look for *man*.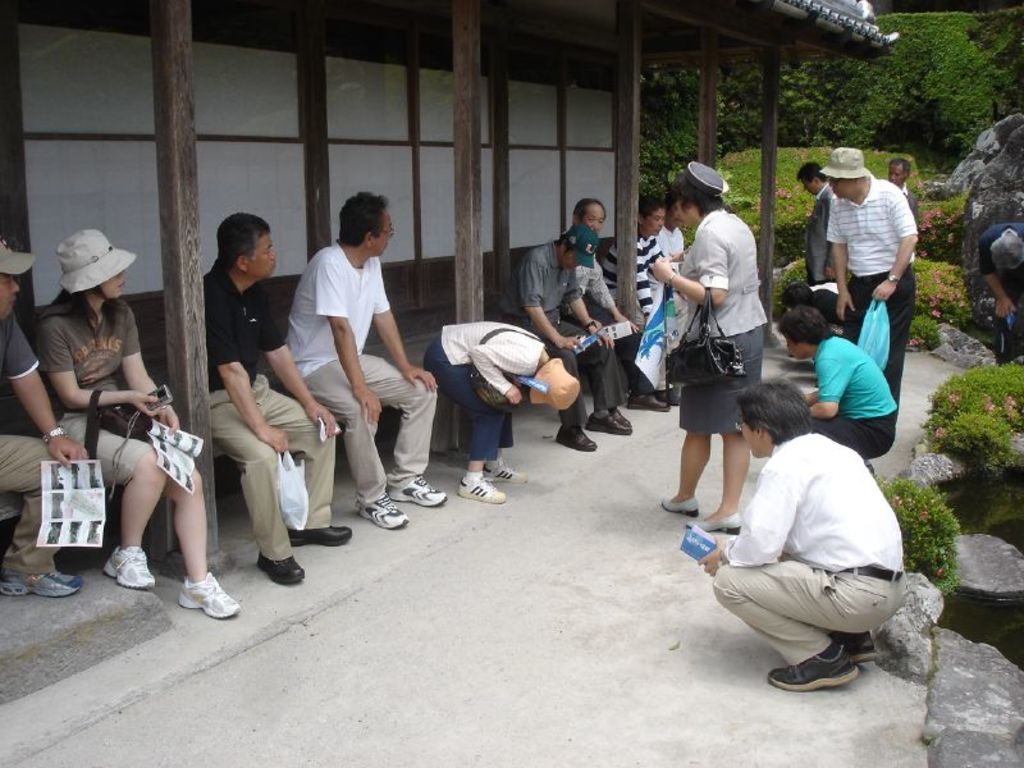
Found: {"x1": 500, "y1": 223, "x2": 631, "y2": 451}.
